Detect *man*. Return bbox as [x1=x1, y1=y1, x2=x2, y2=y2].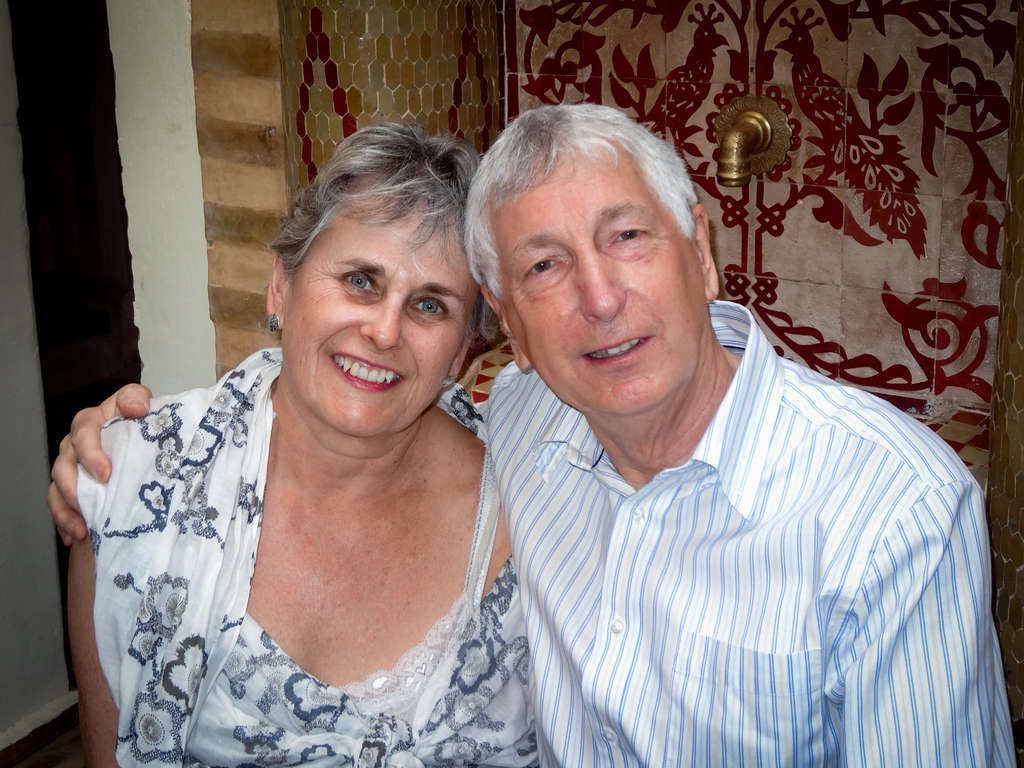
[x1=41, y1=102, x2=1018, y2=767].
